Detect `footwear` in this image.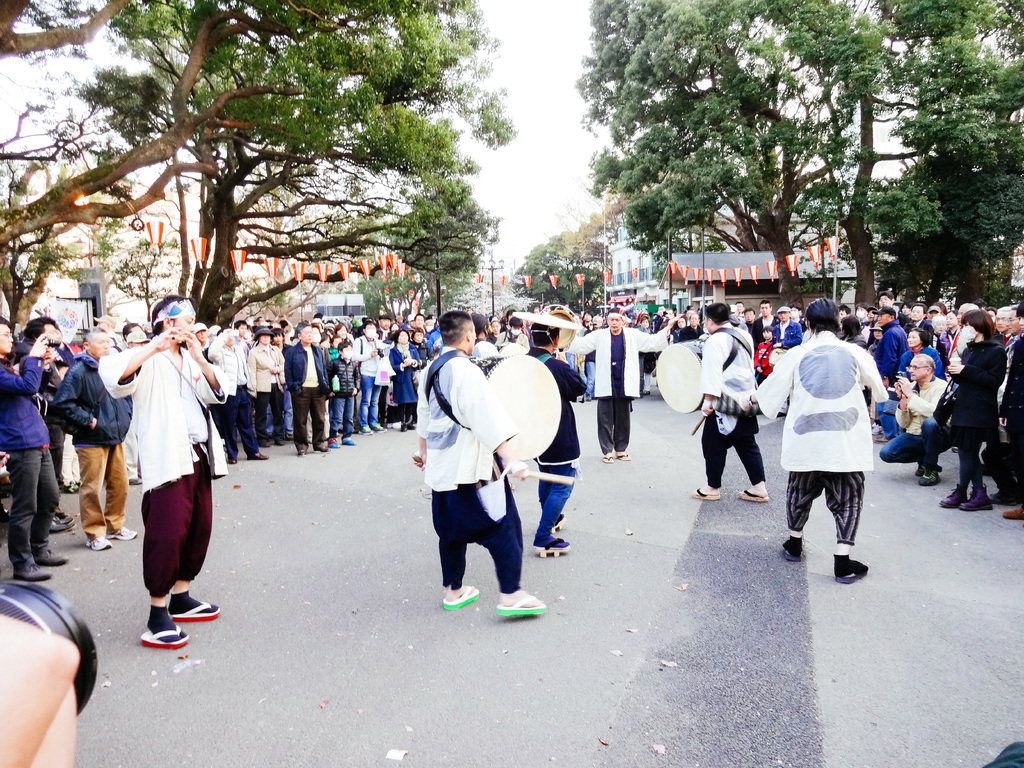
Detection: 599/451/614/464.
